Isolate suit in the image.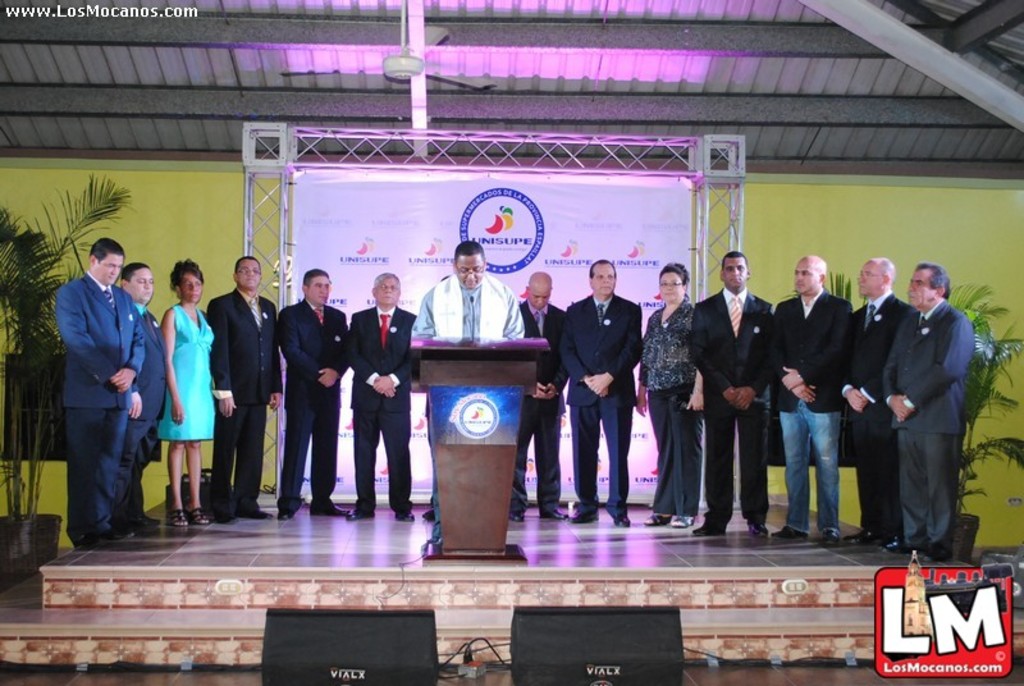
Isolated region: [351,307,421,513].
